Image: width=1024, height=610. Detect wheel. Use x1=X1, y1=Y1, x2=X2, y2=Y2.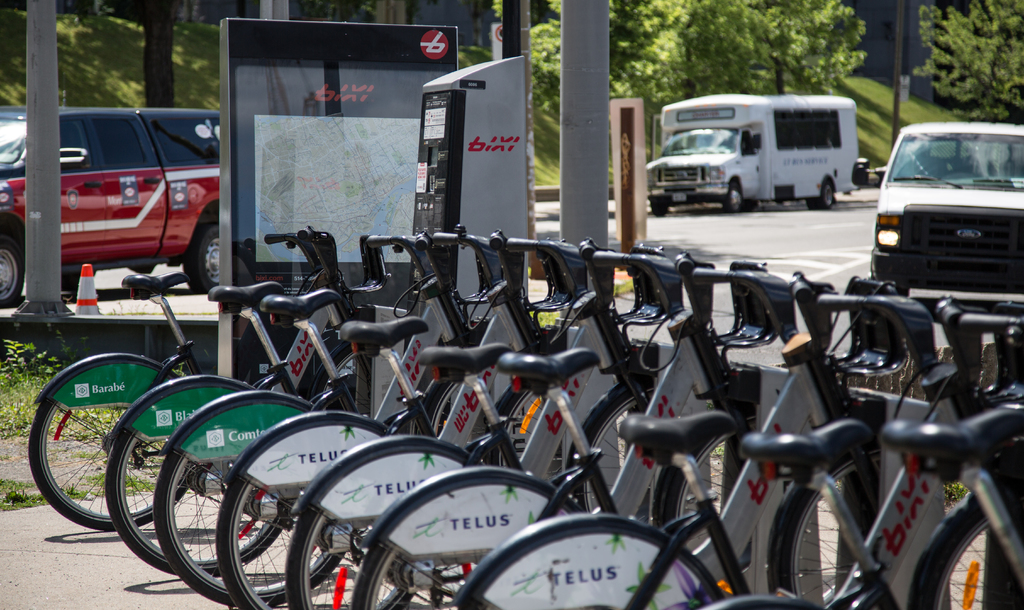
x1=273, y1=437, x2=488, y2=609.
